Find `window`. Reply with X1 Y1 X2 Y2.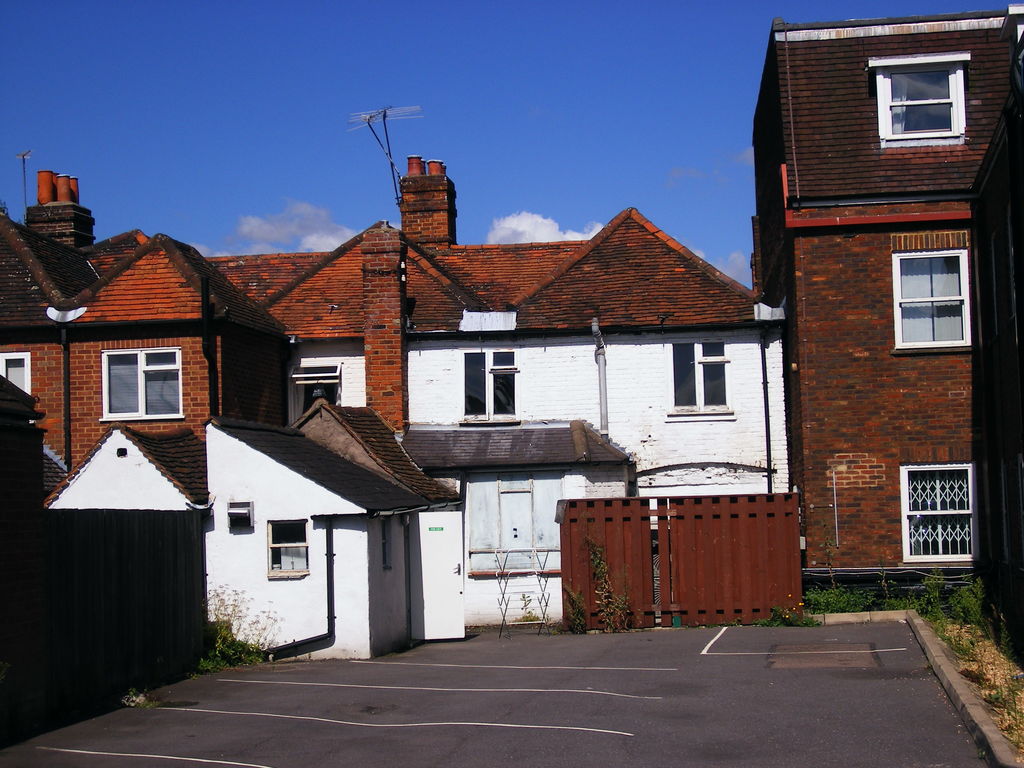
266 518 310 573.
